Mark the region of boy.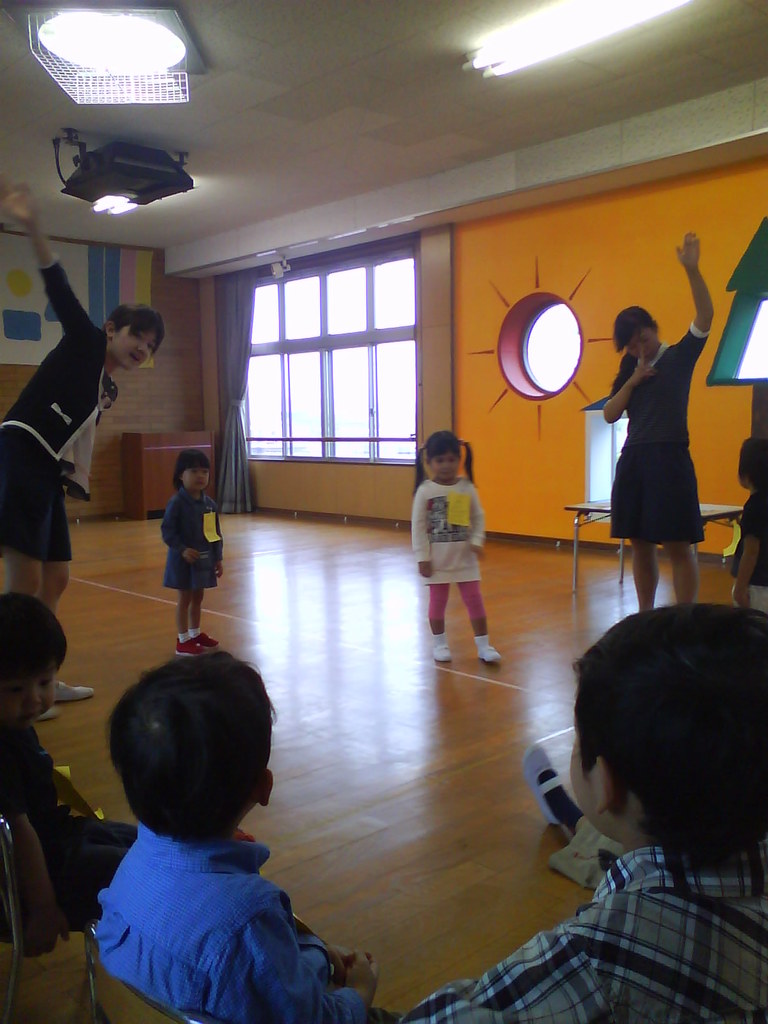
Region: (left=386, top=589, right=767, bottom=1023).
